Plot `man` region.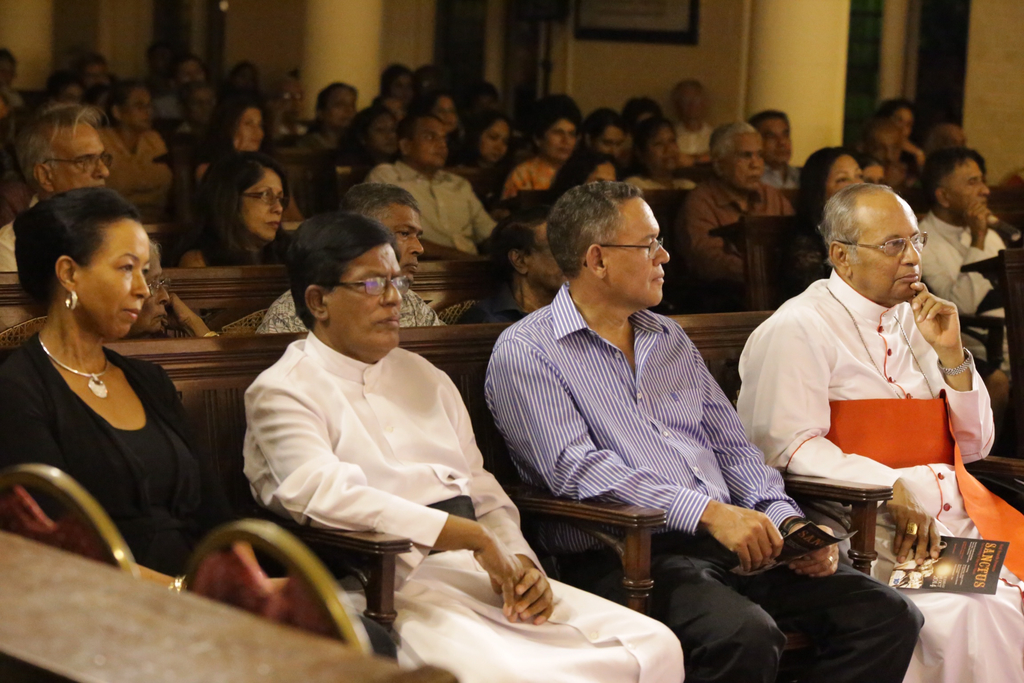
Plotted at select_region(925, 120, 970, 161).
